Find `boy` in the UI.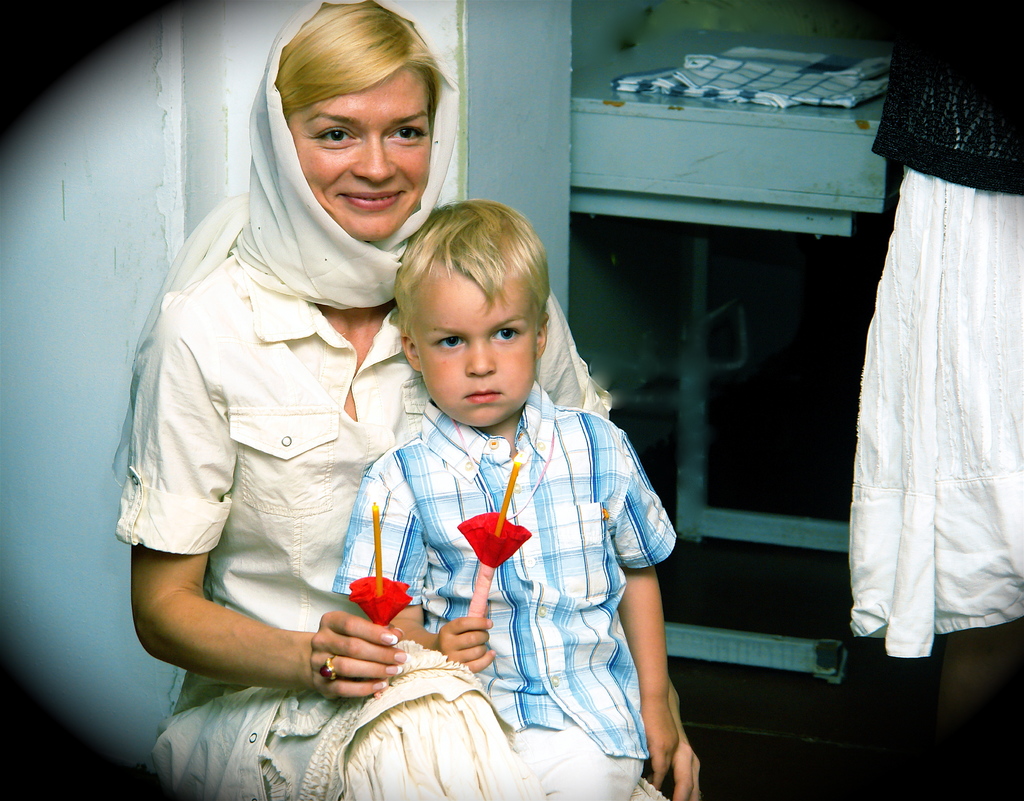
UI element at crop(321, 189, 655, 775).
